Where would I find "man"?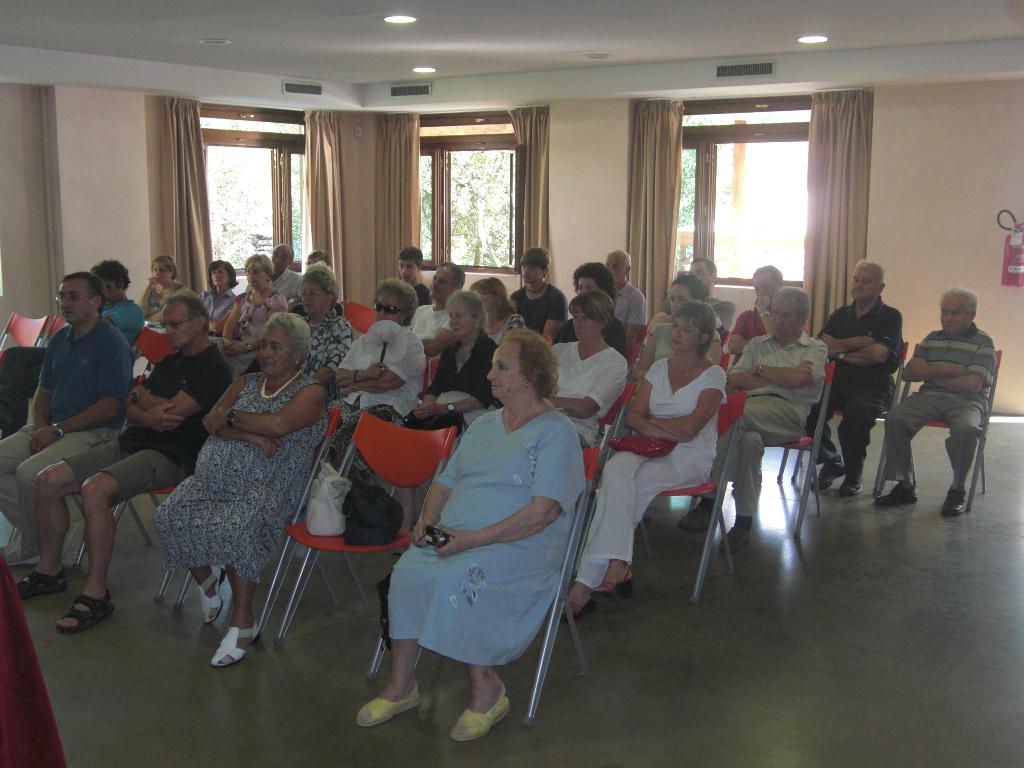
At region(395, 244, 433, 308).
